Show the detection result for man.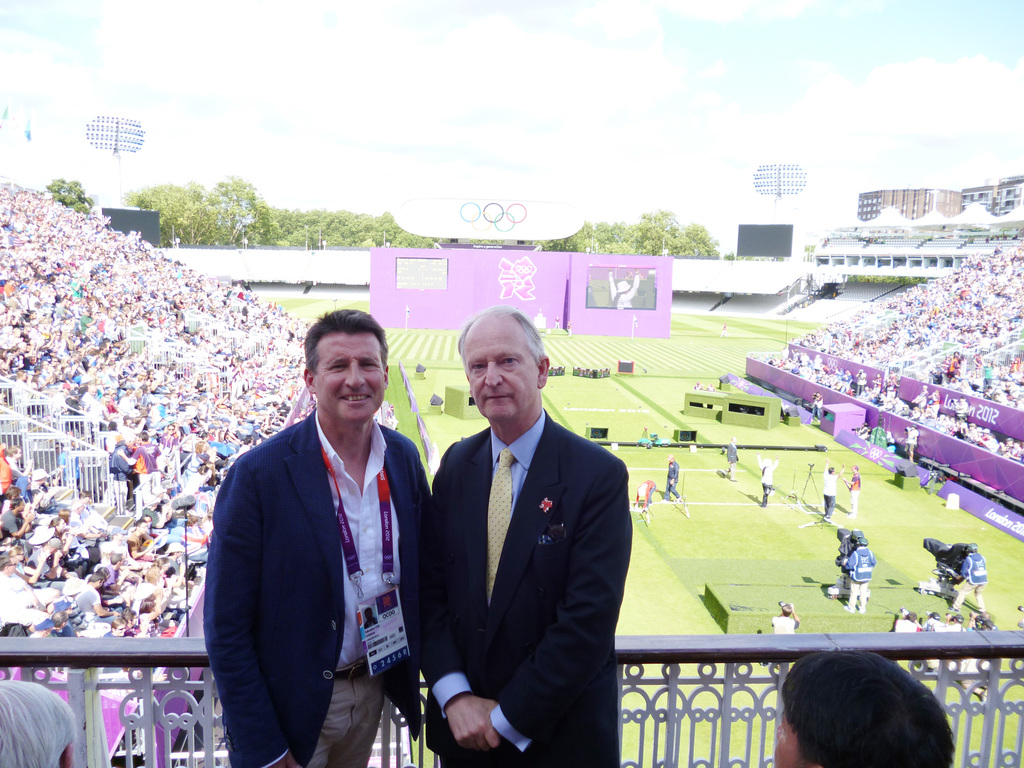
(693,380,700,390).
